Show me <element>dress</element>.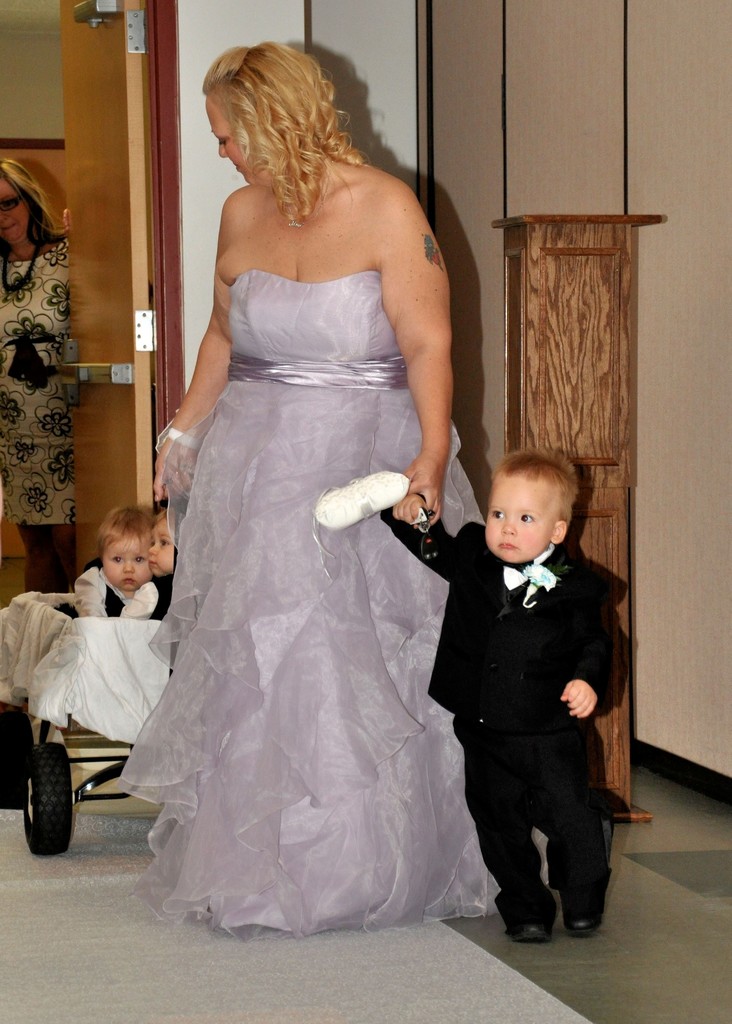
<element>dress</element> is here: 118/277/488/929.
